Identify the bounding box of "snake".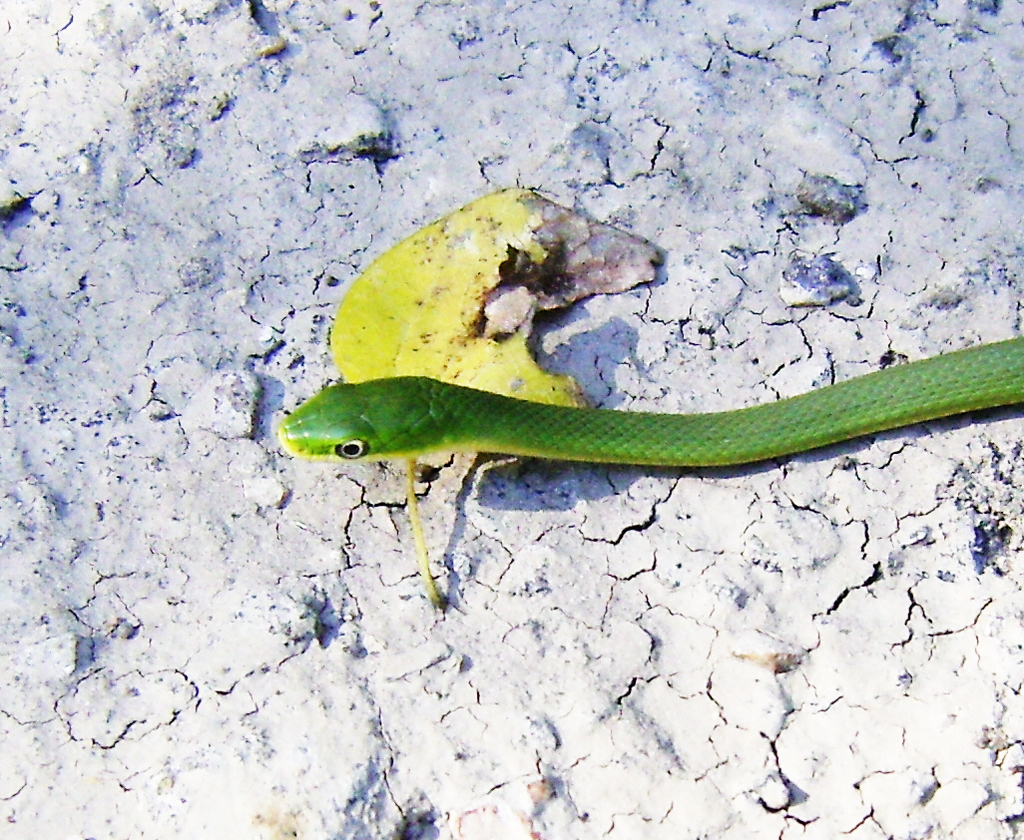
(left=274, top=338, right=1023, bottom=463).
